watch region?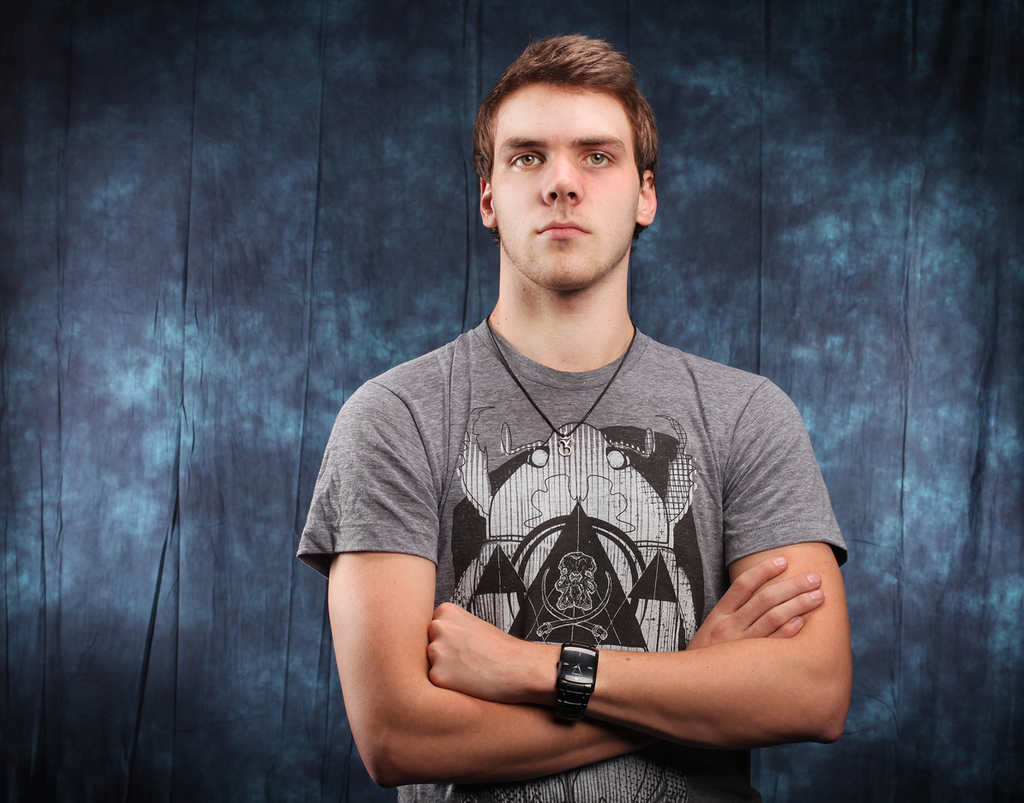
551/639/599/723
